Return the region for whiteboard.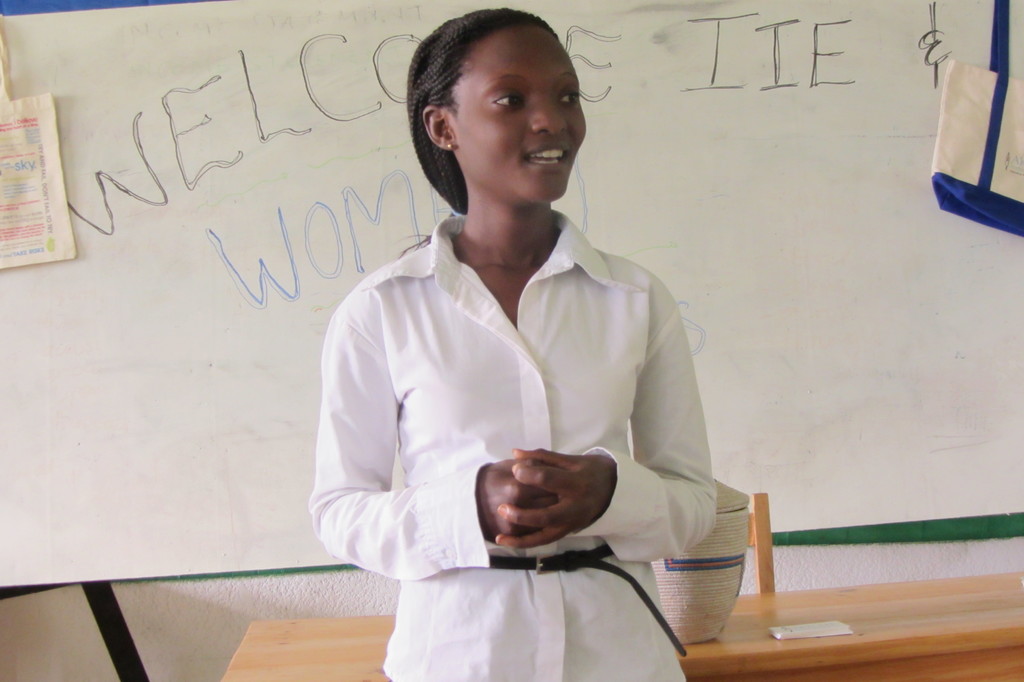
0:0:1023:593.
